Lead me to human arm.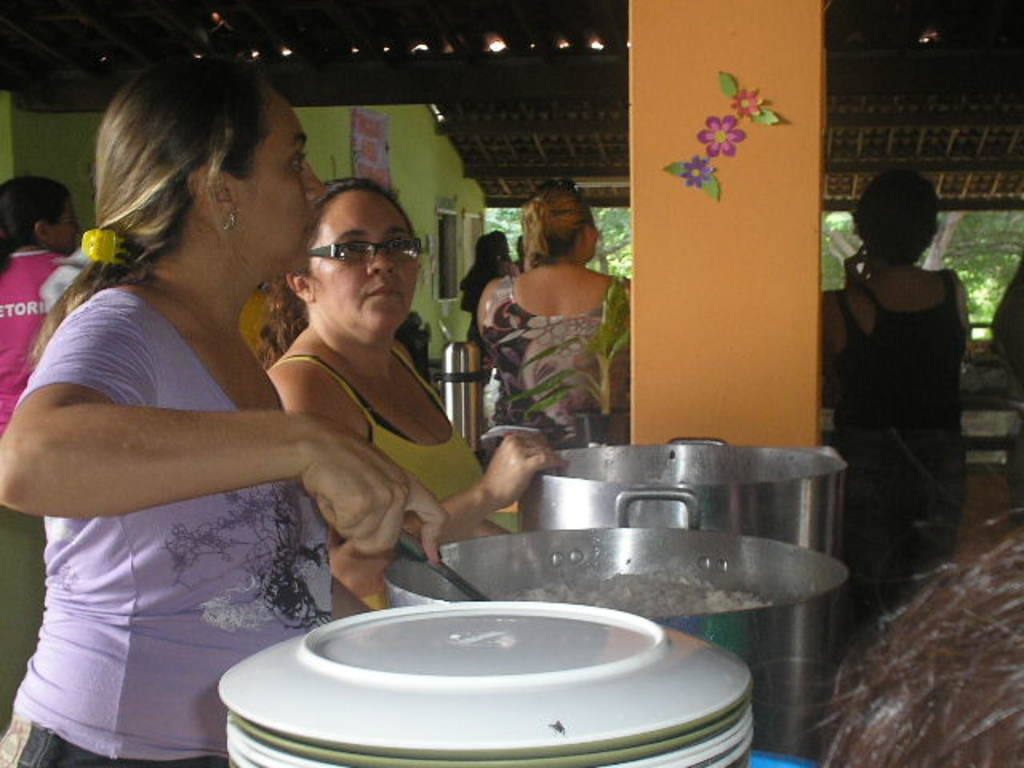
Lead to 816:245:872:357.
